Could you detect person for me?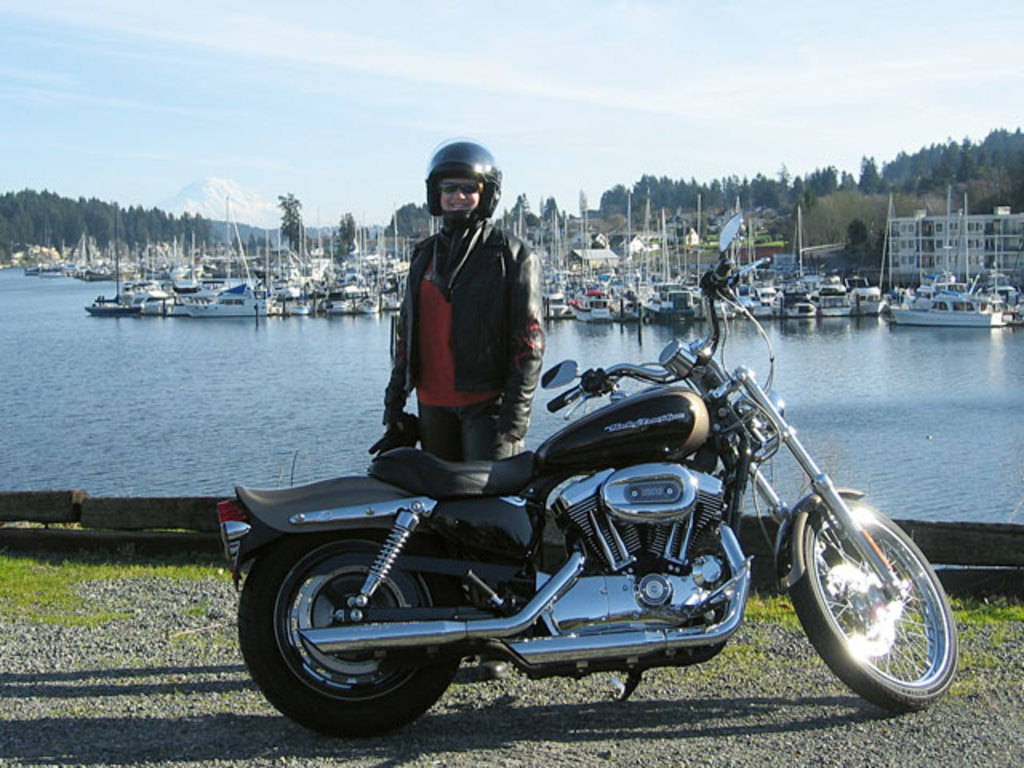
Detection result: [x1=379, y1=126, x2=542, y2=499].
